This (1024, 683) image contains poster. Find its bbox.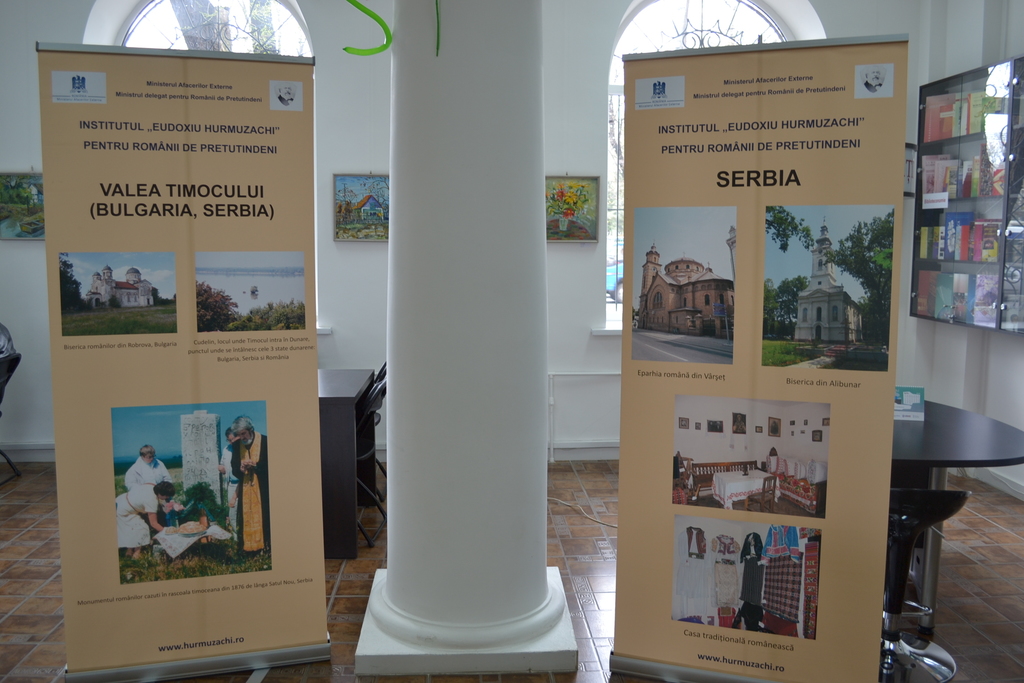
(0,168,43,238).
